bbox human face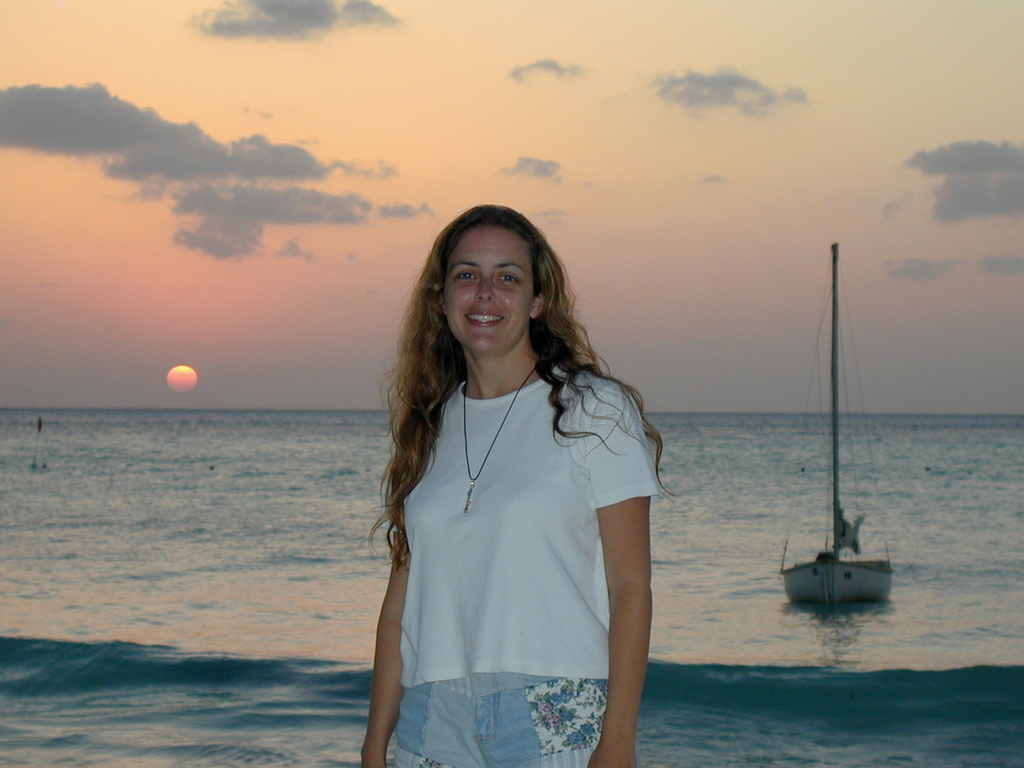
[x1=446, y1=225, x2=529, y2=351]
